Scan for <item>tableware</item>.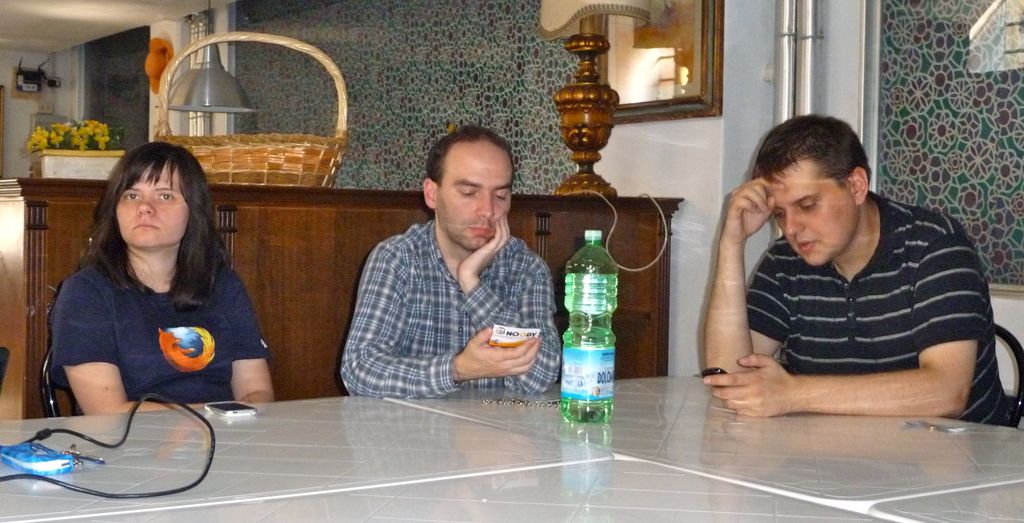
Scan result: (left=558, top=229, right=618, bottom=430).
